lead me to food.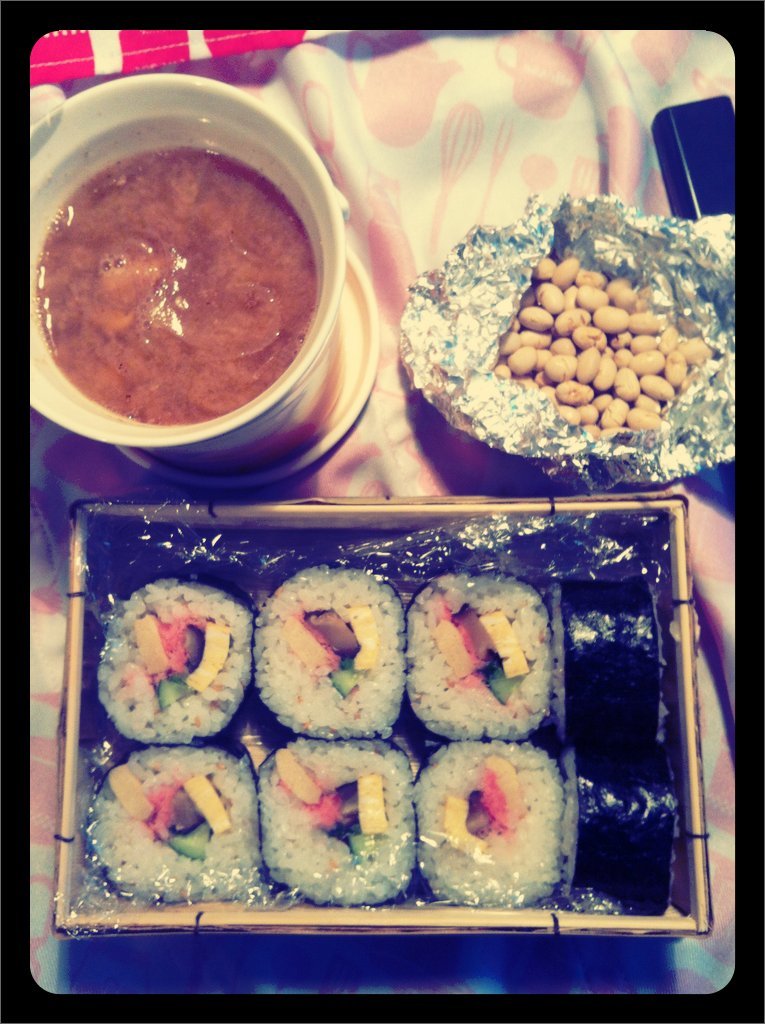
Lead to rect(412, 587, 553, 753).
